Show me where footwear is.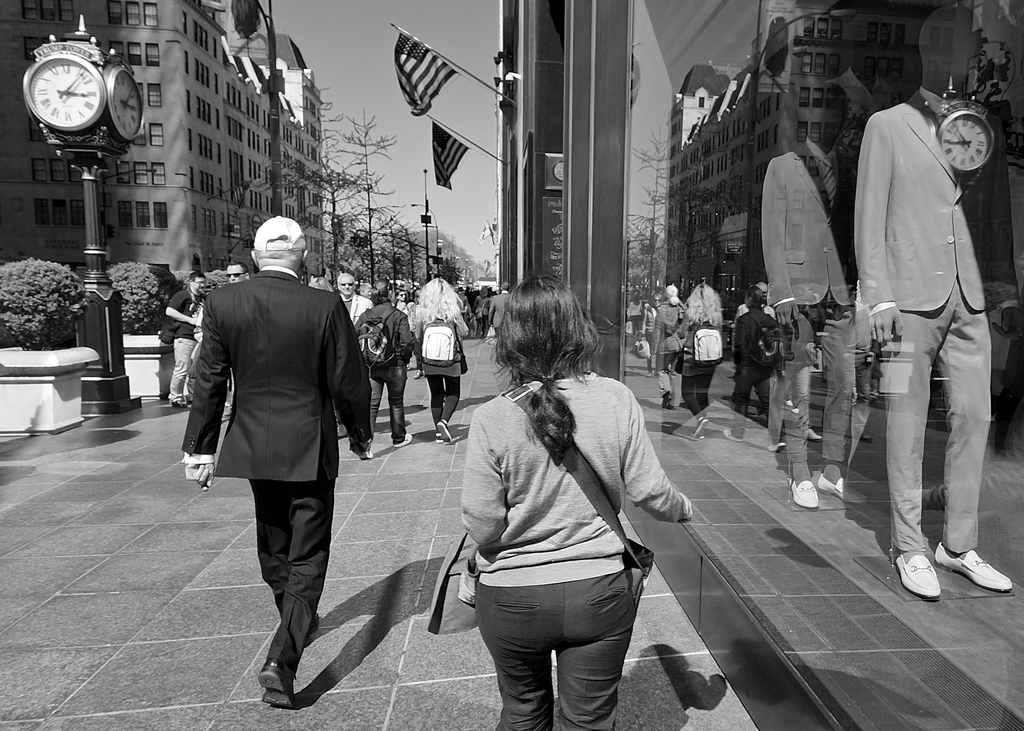
footwear is at {"x1": 663, "y1": 392, "x2": 669, "y2": 405}.
